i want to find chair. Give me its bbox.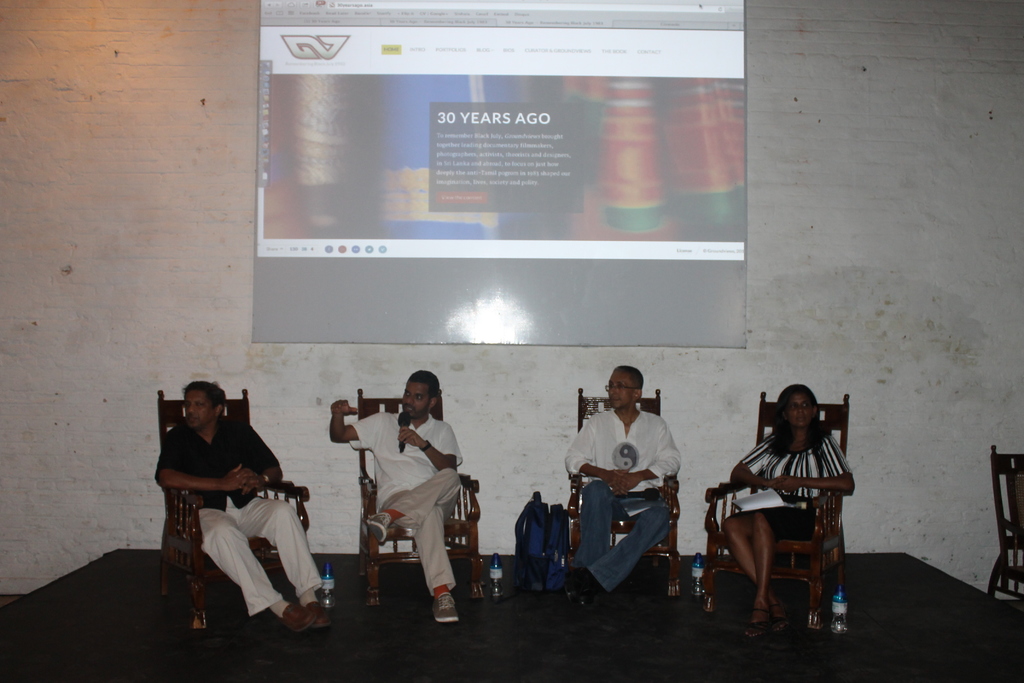
bbox=[699, 390, 847, 632].
